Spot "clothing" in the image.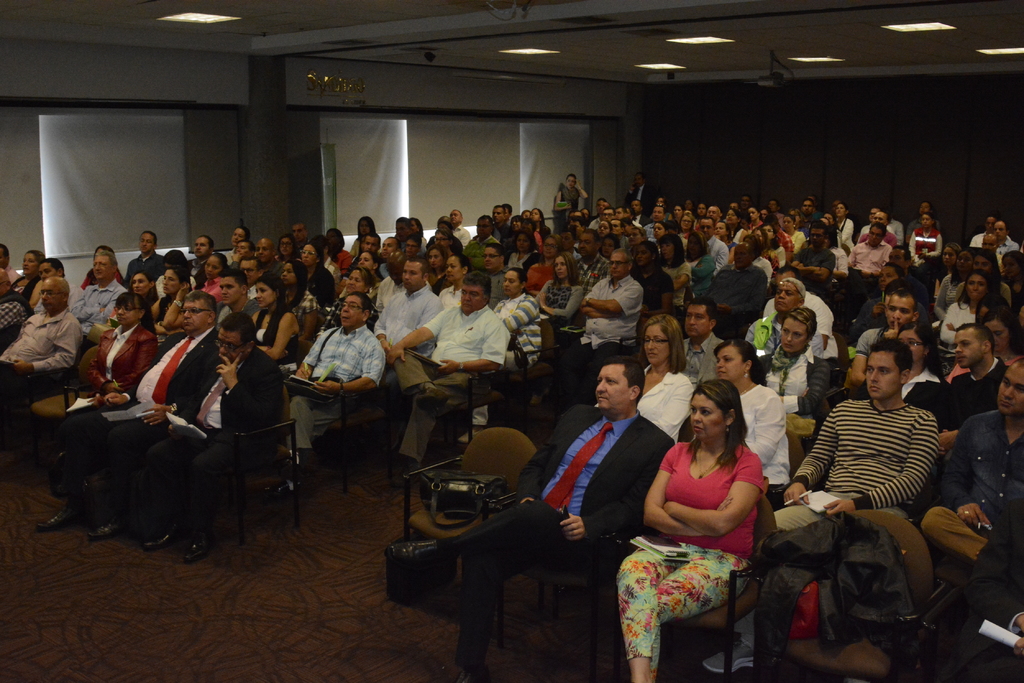
"clothing" found at <region>789, 248, 835, 286</region>.
